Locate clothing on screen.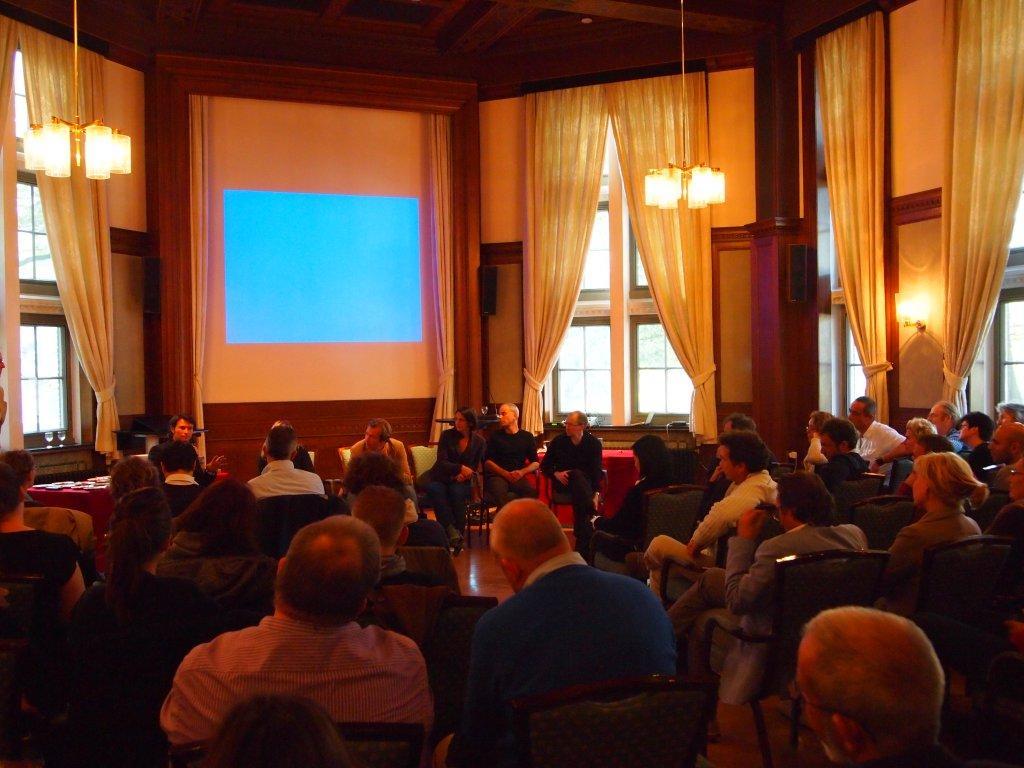
On screen at [left=481, top=430, right=544, bottom=504].
